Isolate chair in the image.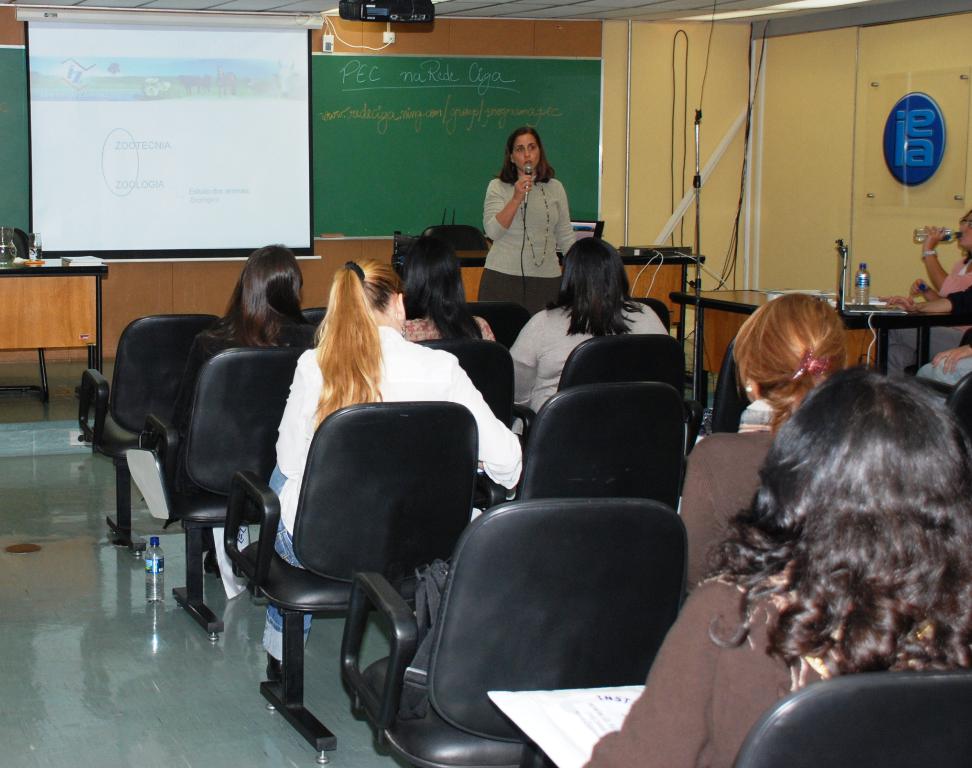
Isolated region: box(731, 671, 971, 767).
